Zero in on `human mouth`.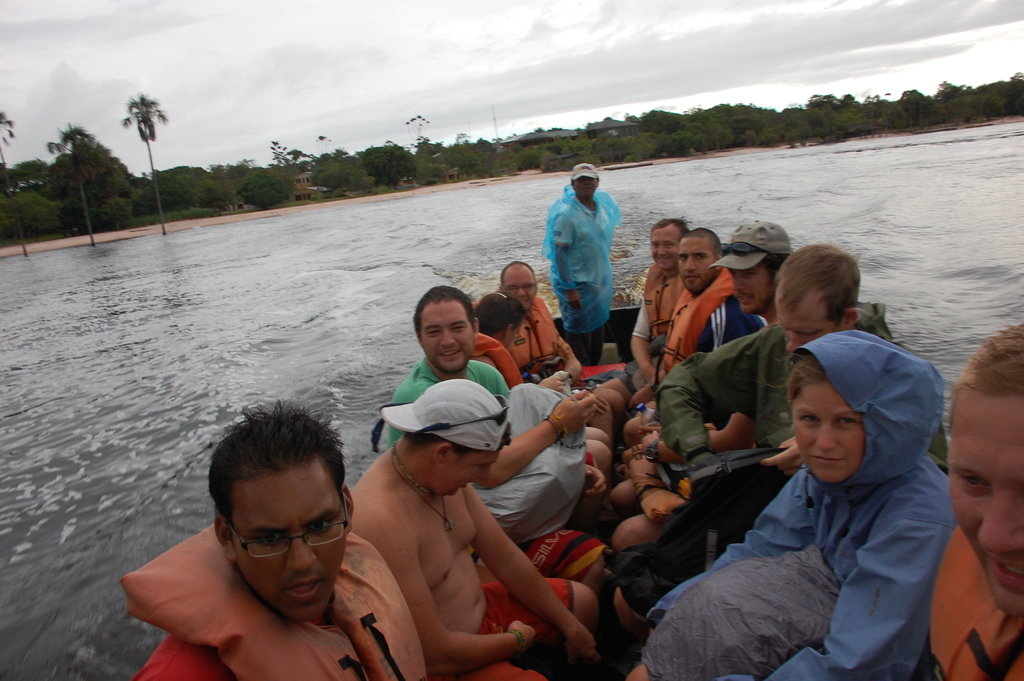
Zeroed in: [x1=282, y1=581, x2=325, y2=601].
